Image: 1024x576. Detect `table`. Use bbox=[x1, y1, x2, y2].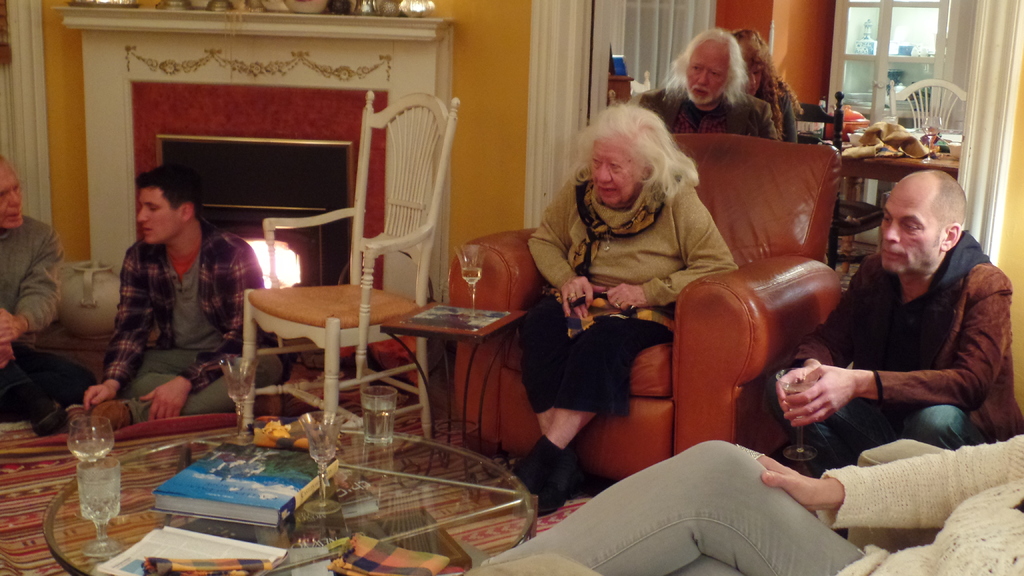
bbox=[827, 142, 966, 263].
